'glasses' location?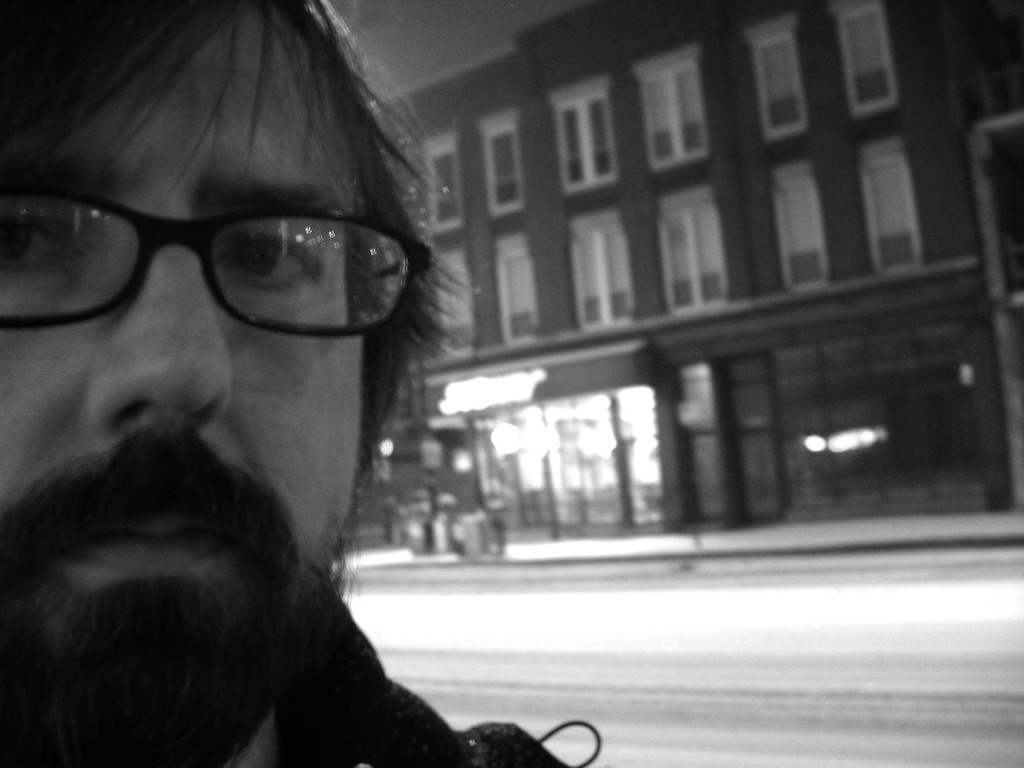
0,176,438,338
